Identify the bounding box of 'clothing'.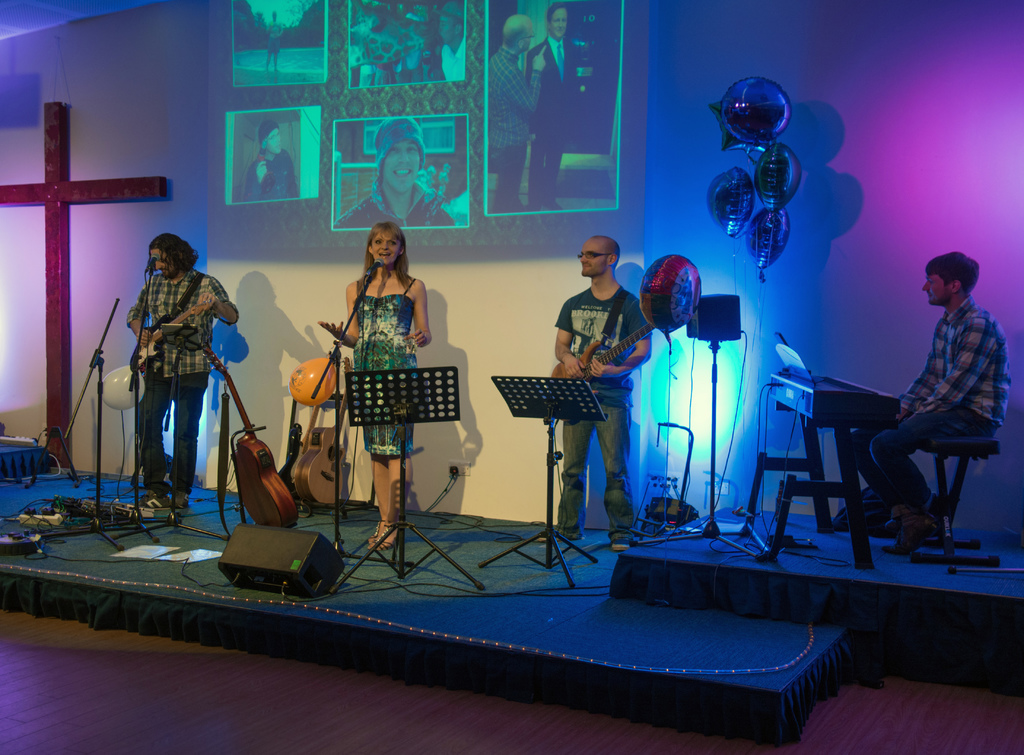
243:152:300:207.
